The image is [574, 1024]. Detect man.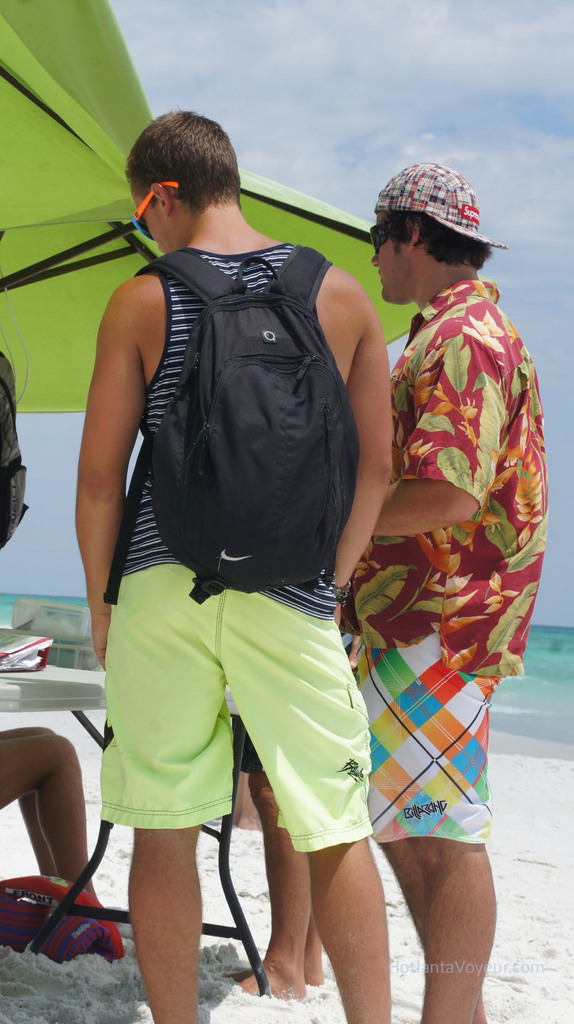
Detection: detection(61, 118, 405, 997).
